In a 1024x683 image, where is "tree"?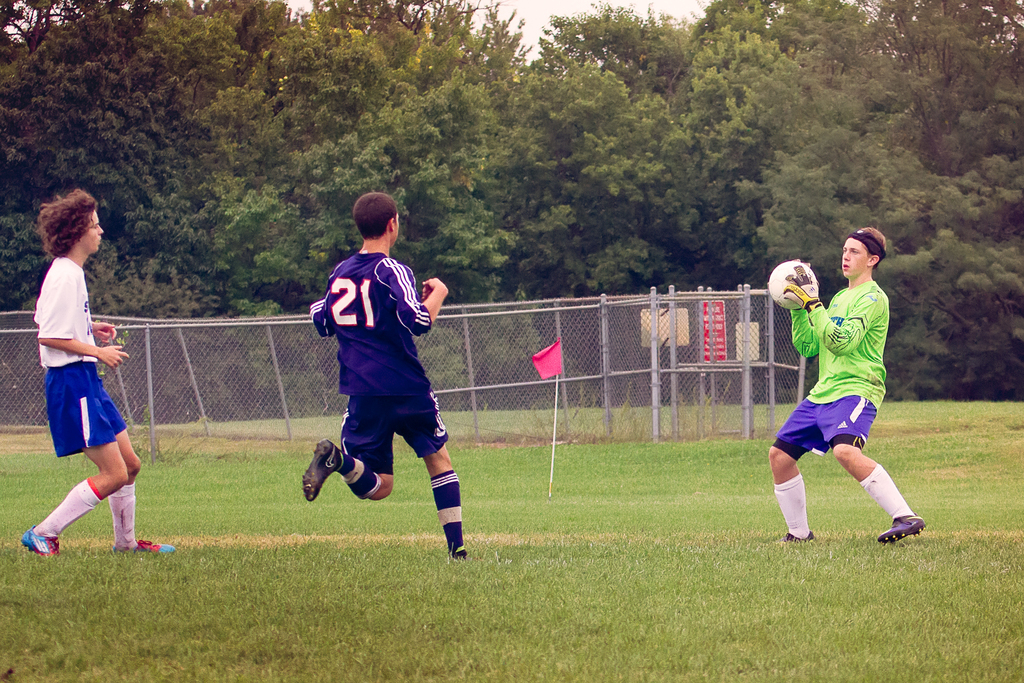
0/0/287/315.
